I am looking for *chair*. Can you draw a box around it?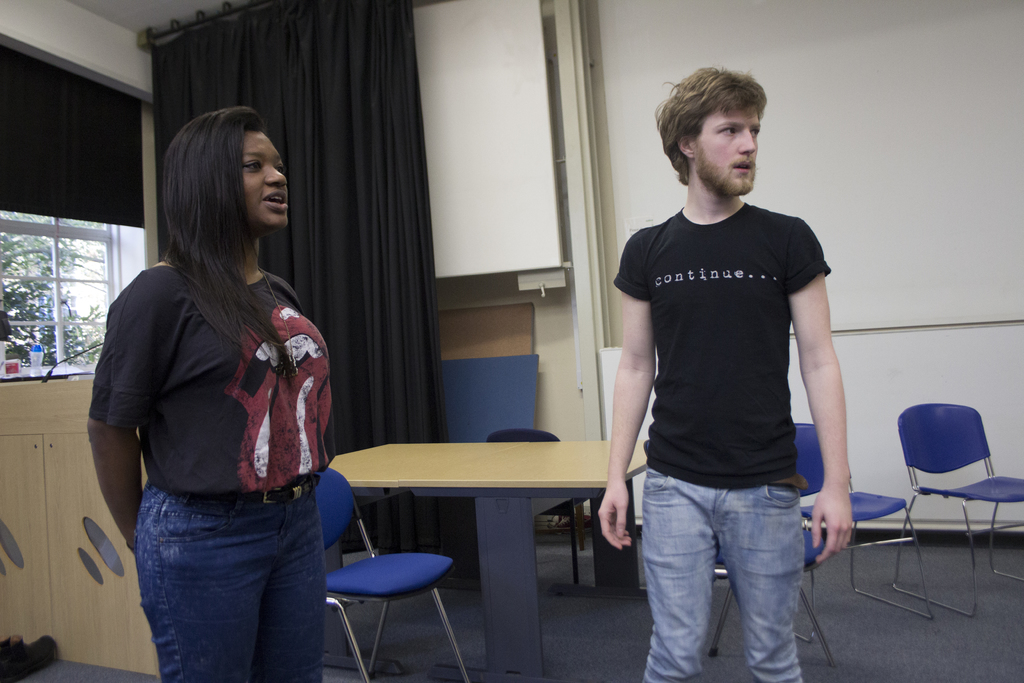
Sure, the bounding box is select_region(787, 421, 932, 641).
